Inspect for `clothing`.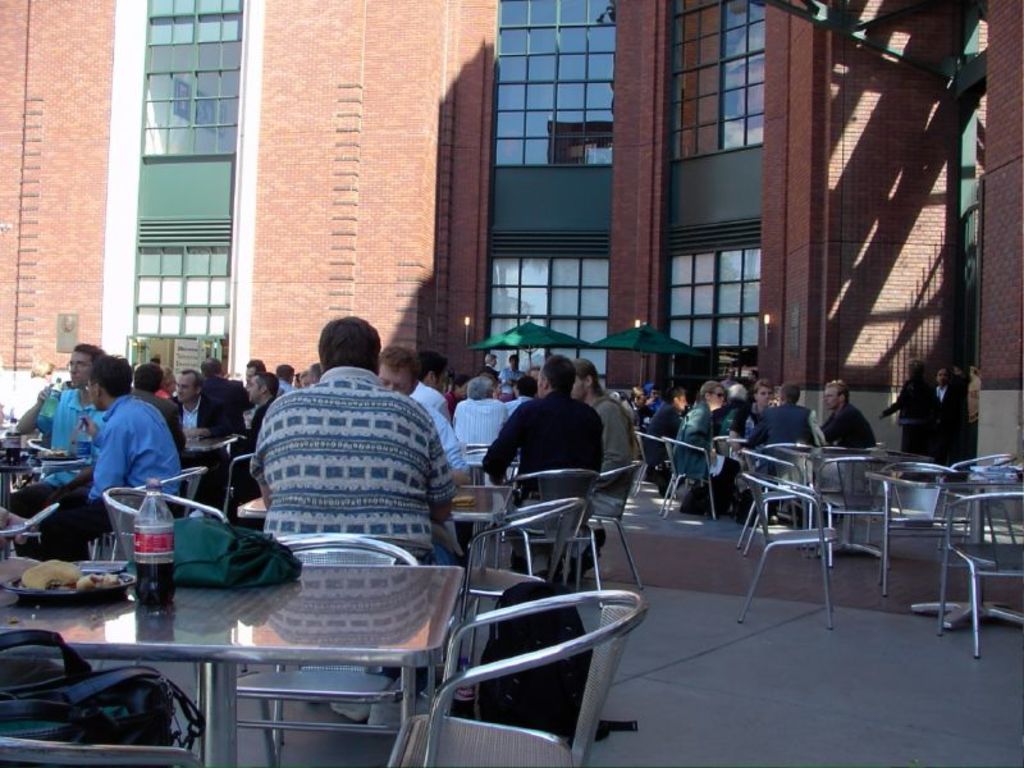
Inspection: region(132, 387, 189, 445).
